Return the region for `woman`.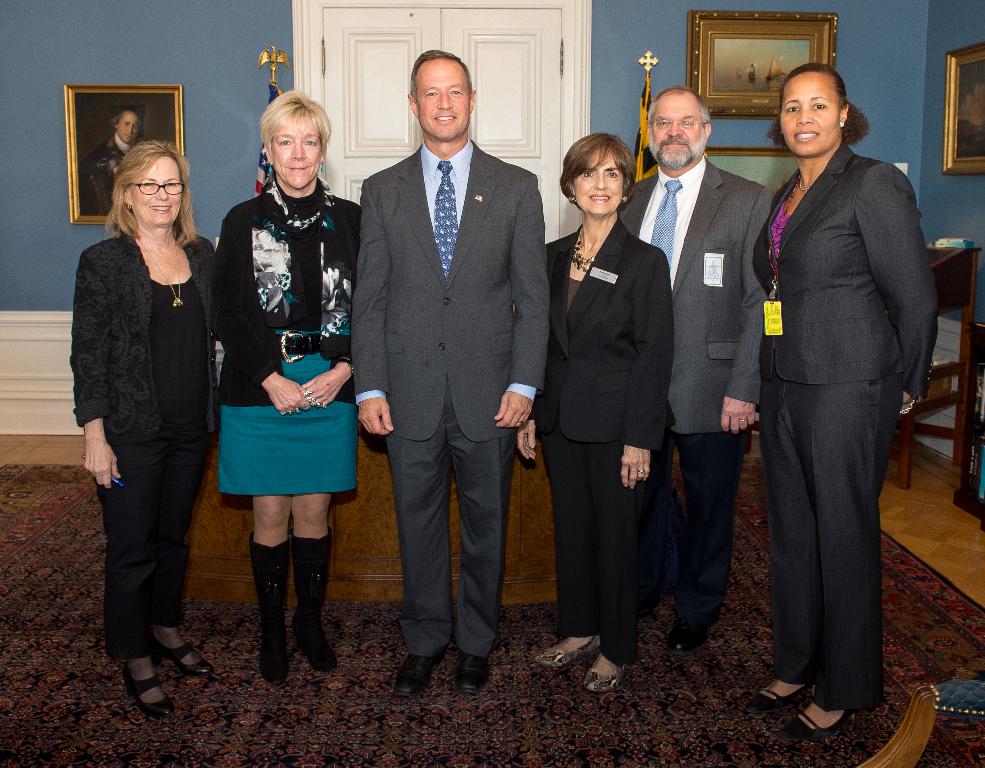
bbox(65, 140, 227, 721).
